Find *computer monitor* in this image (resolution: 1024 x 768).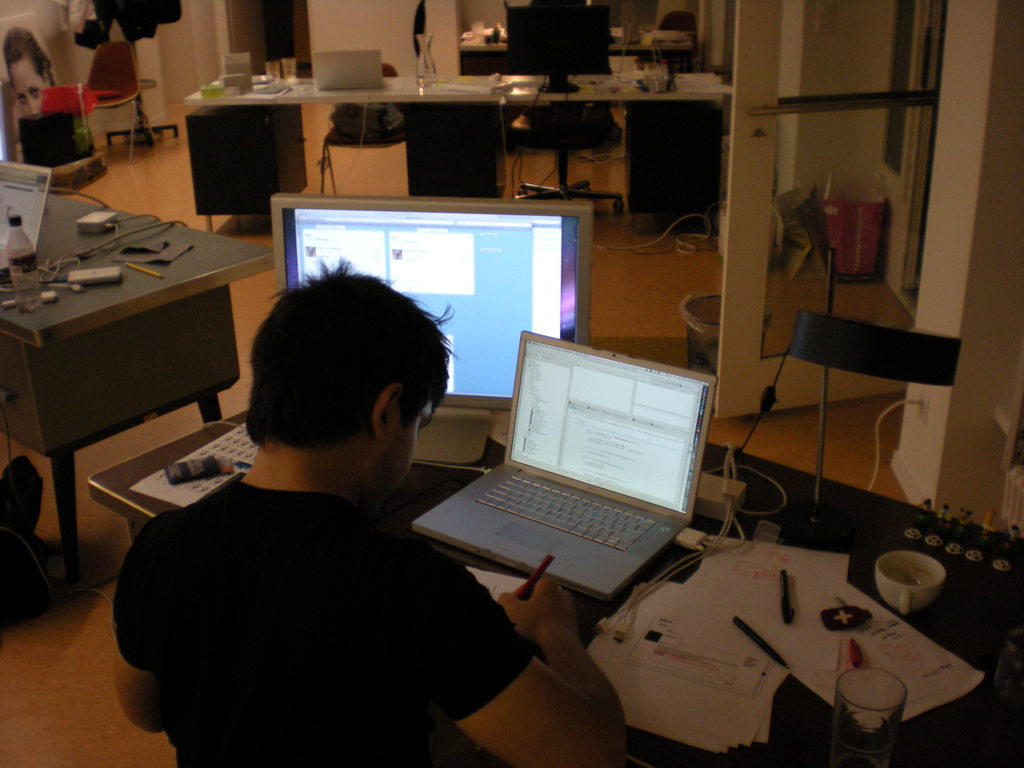
<box>276,194,590,461</box>.
